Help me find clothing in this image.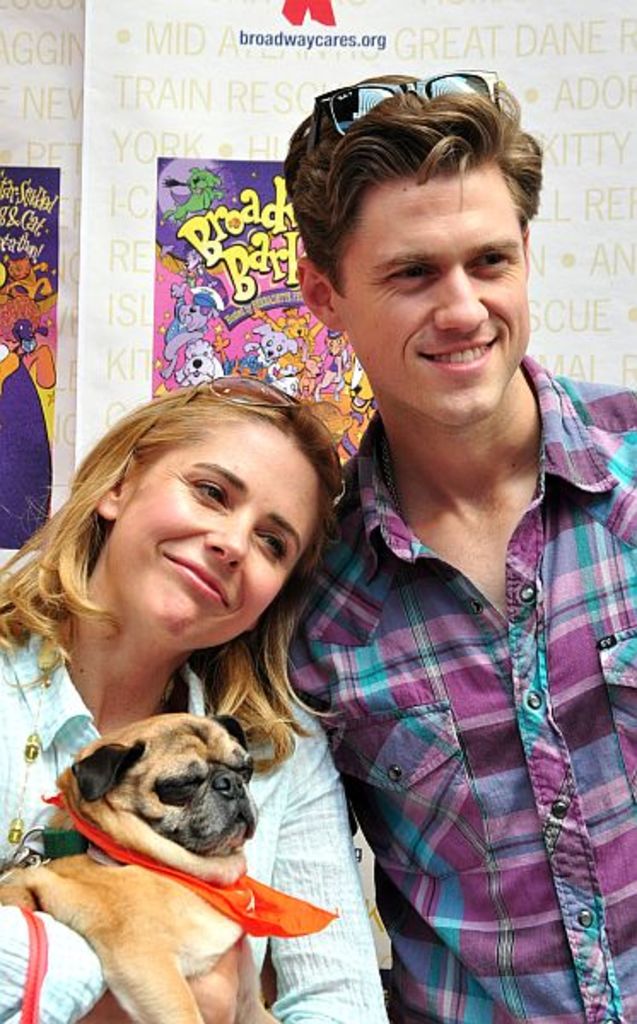
Found it: [0,563,396,1022].
